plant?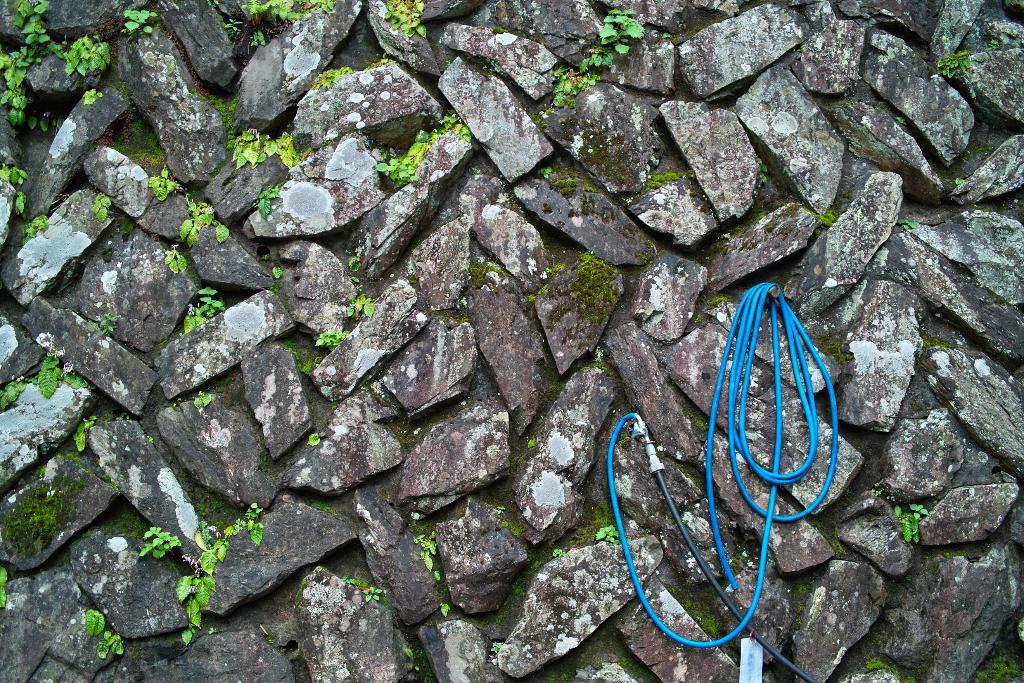
486 644 499 655
